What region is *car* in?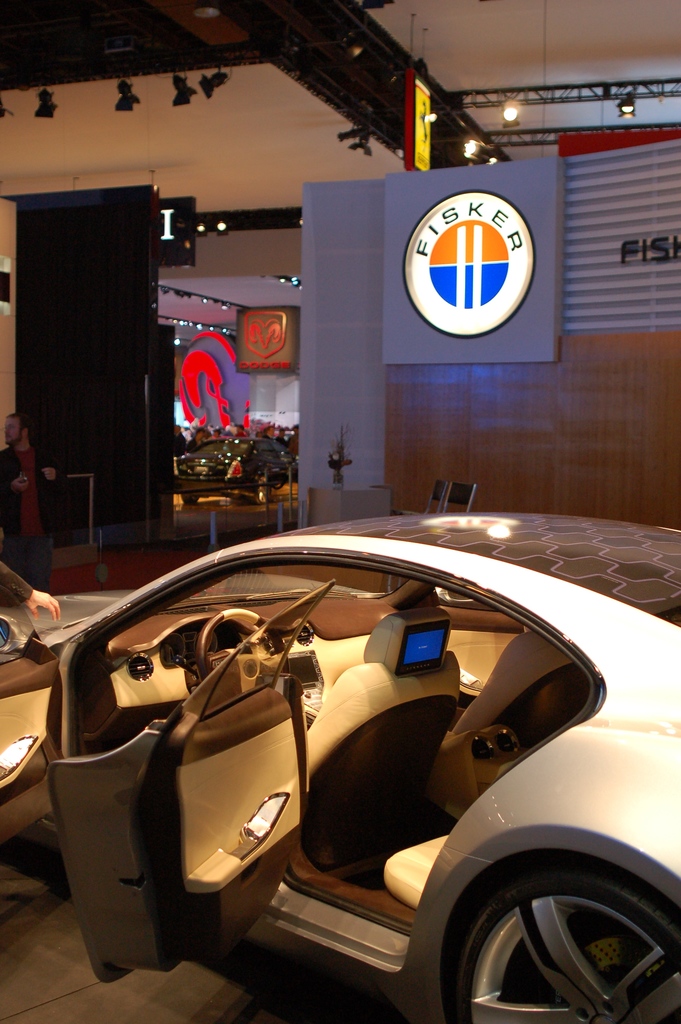
0/560/142/854.
